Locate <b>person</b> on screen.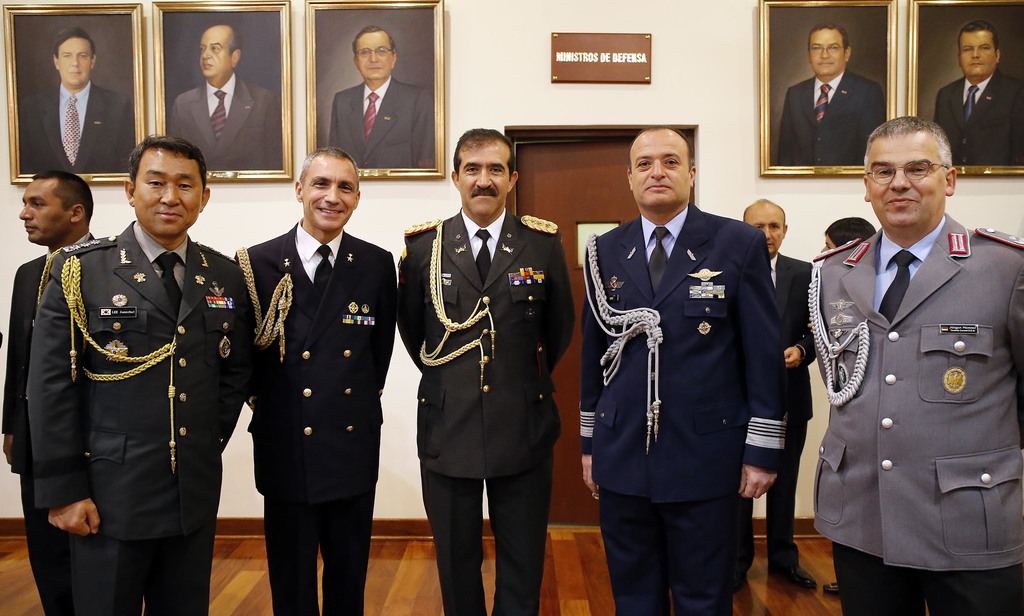
On screen at crop(772, 24, 884, 168).
